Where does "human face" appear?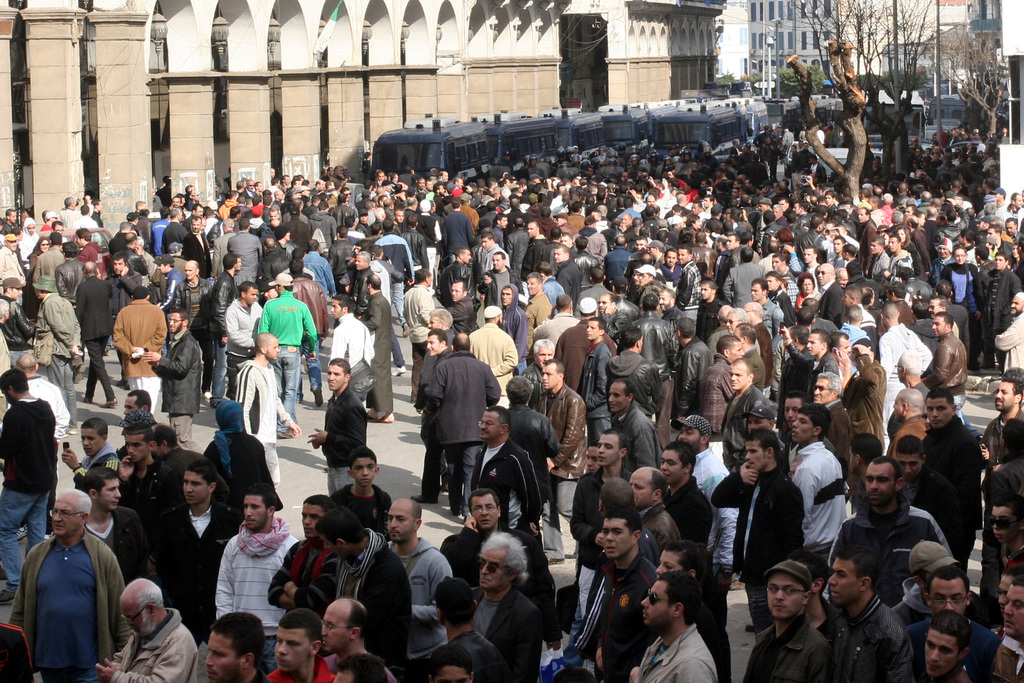
Appears at (930,317,945,340).
